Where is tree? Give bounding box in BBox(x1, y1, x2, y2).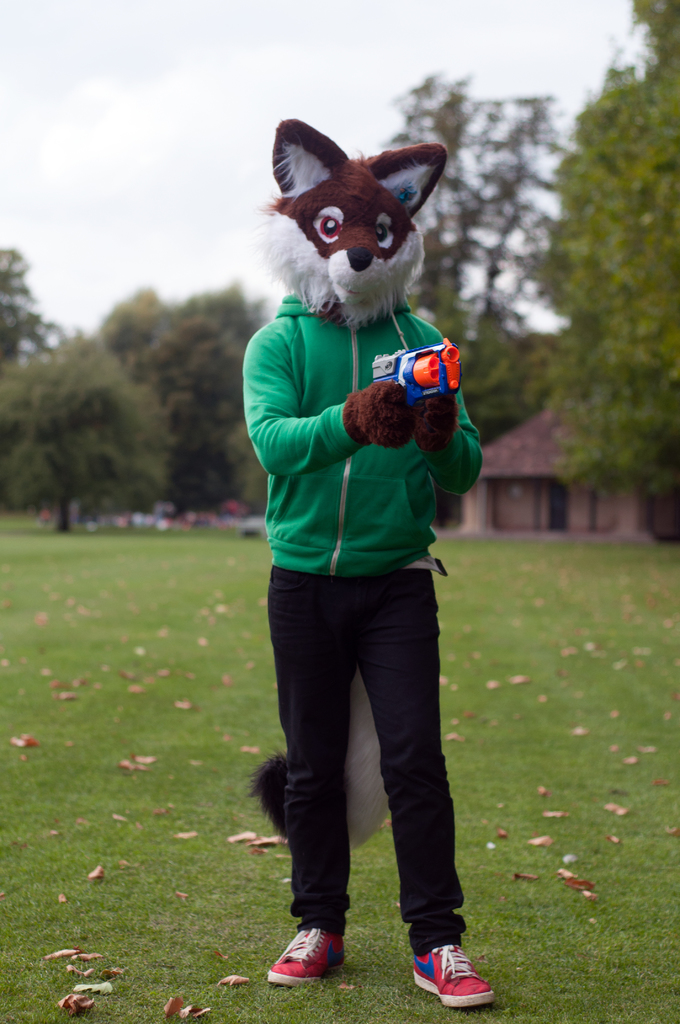
BBox(0, 337, 170, 538).
